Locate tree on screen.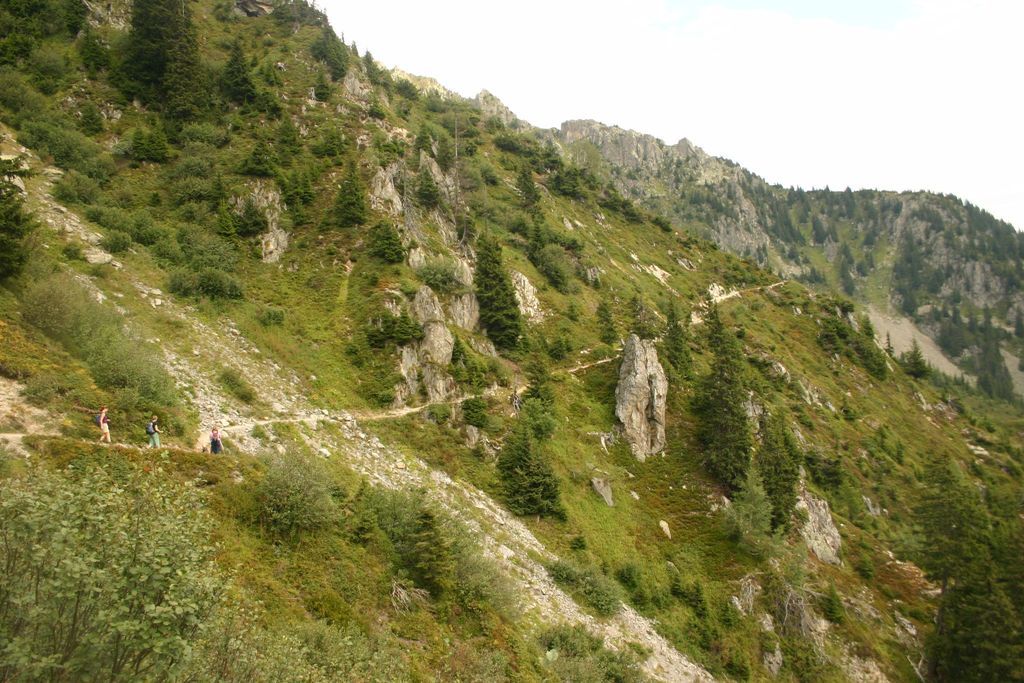
On screen at 527,211,545,259.
